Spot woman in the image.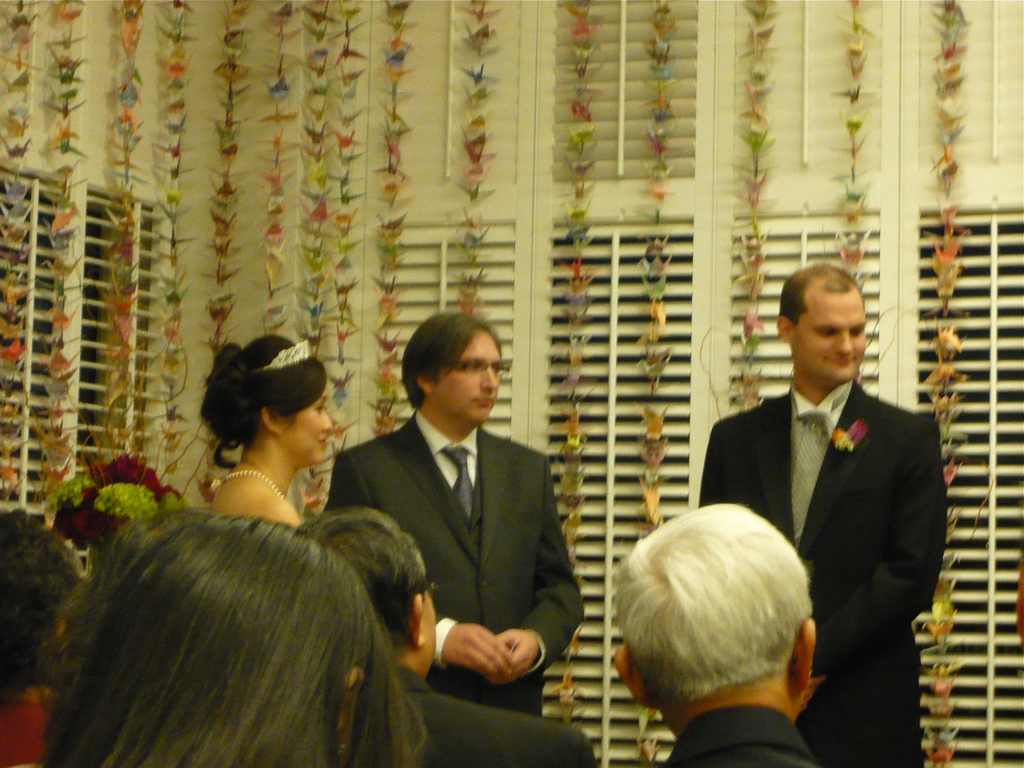
woman found at <bbox>32, 504, 428, 767</bbox>.
